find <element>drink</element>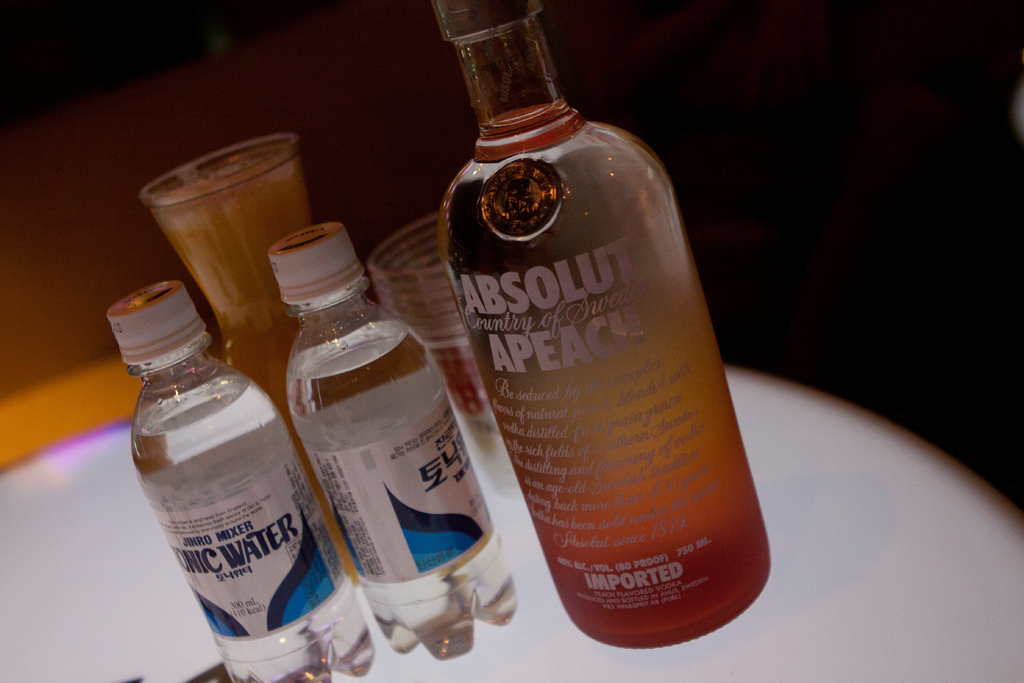
[x1=158, y1=172, x2=347, y2=582]
